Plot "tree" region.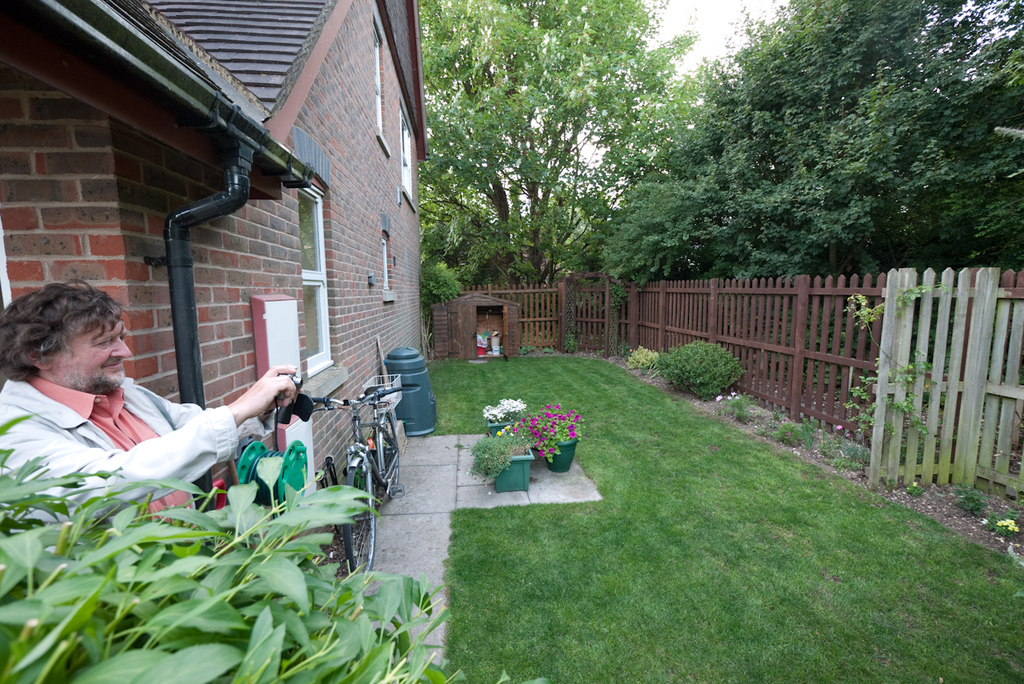
Plotted at x1=419, y1=0, x2=734, y2=294.
